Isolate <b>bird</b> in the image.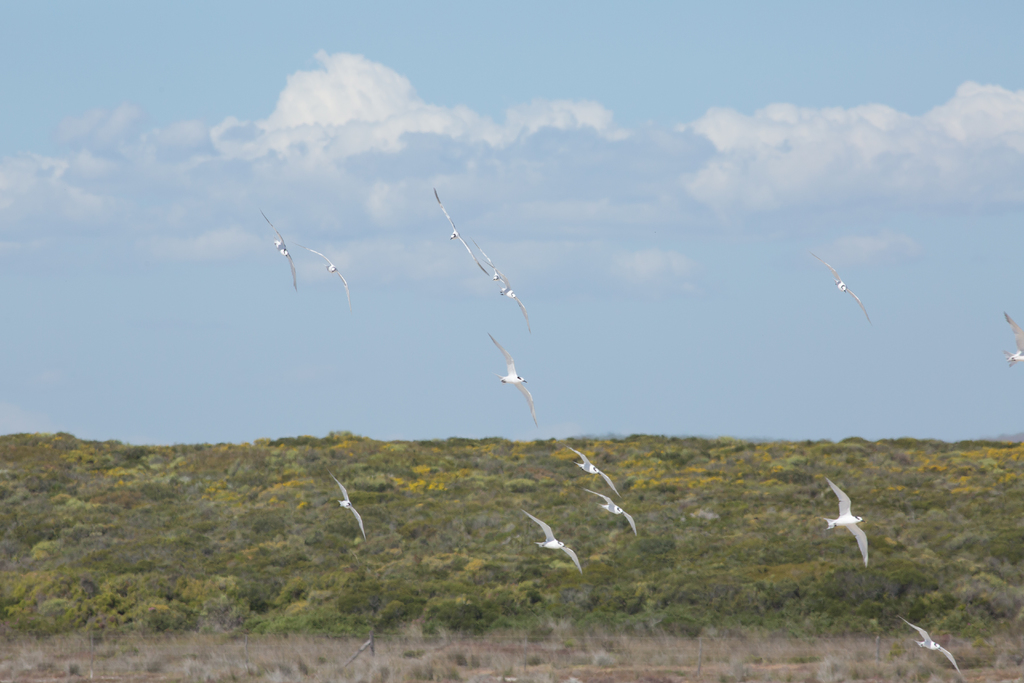
Isolated region: [522, 509, 582, 576].
